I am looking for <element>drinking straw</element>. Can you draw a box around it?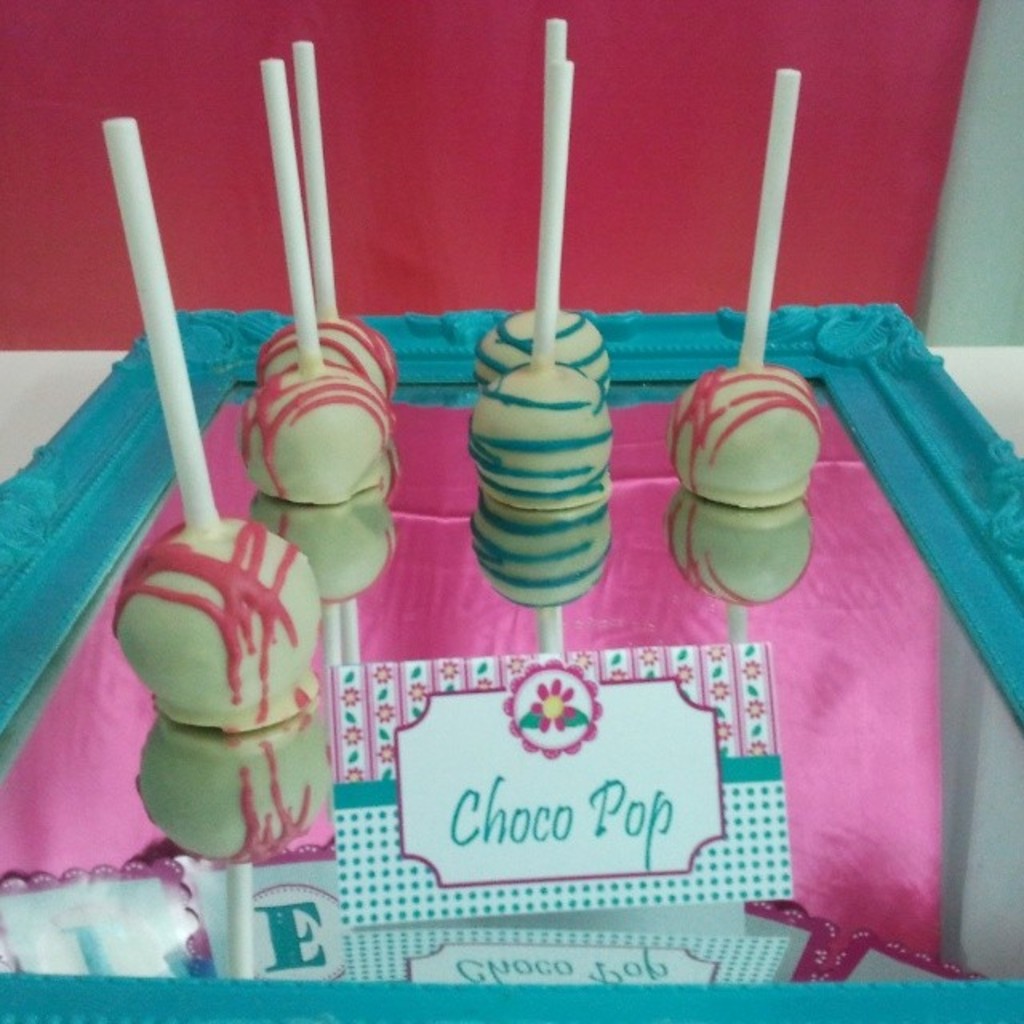
Sure, the bounding box is bbox=[738, 66, 792, 640].
